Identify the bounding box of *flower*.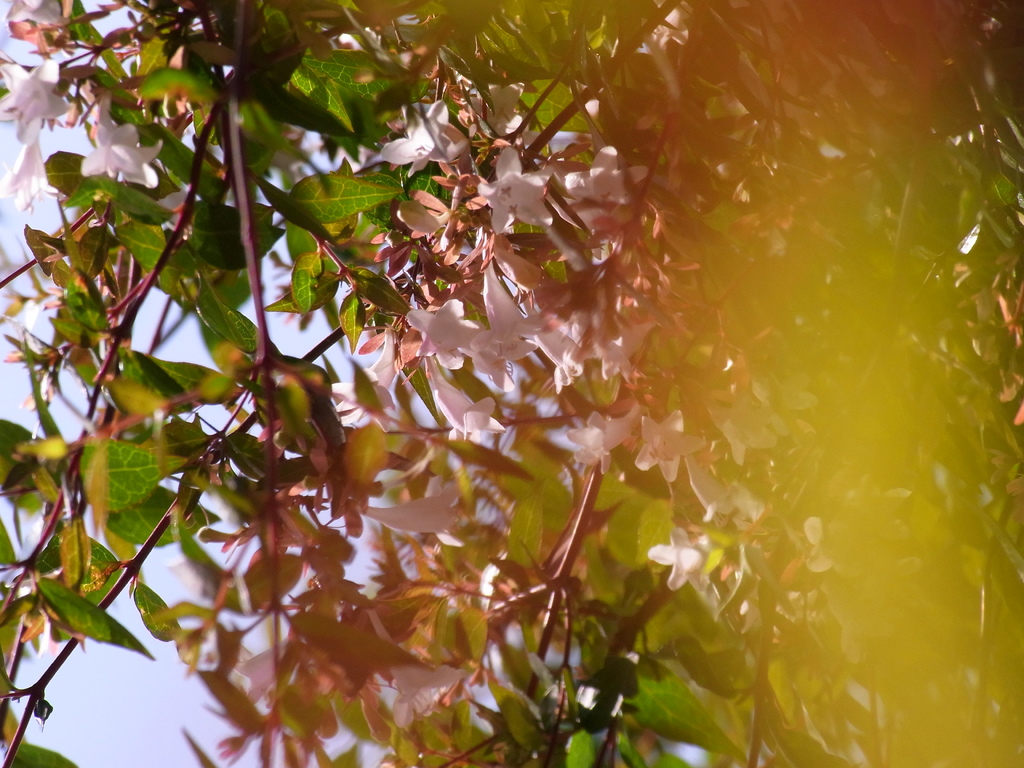
bbox=(0, 0, 67, 61).
